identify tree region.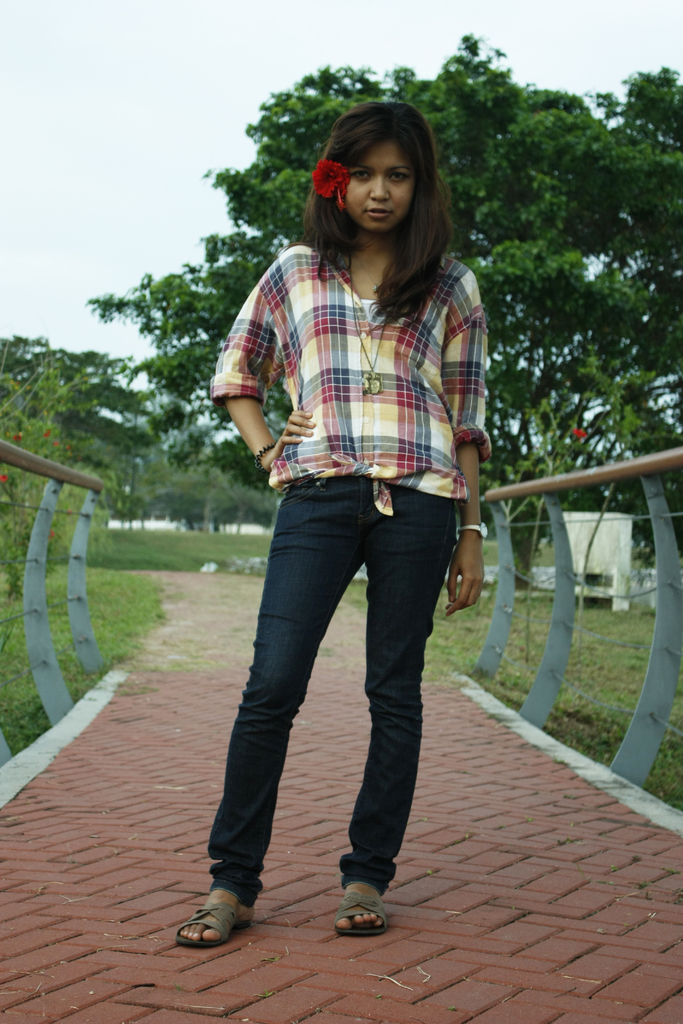
Region: (0, 328, 140, 472).
